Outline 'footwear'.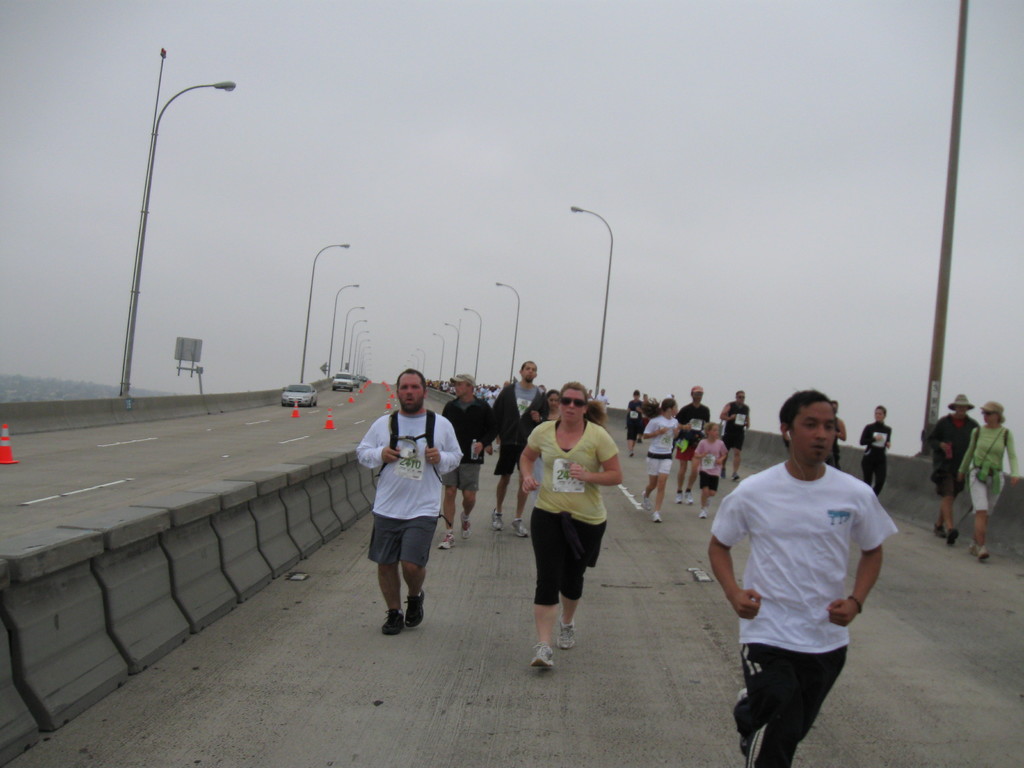
Outline: (676, 494, 684, 504).
